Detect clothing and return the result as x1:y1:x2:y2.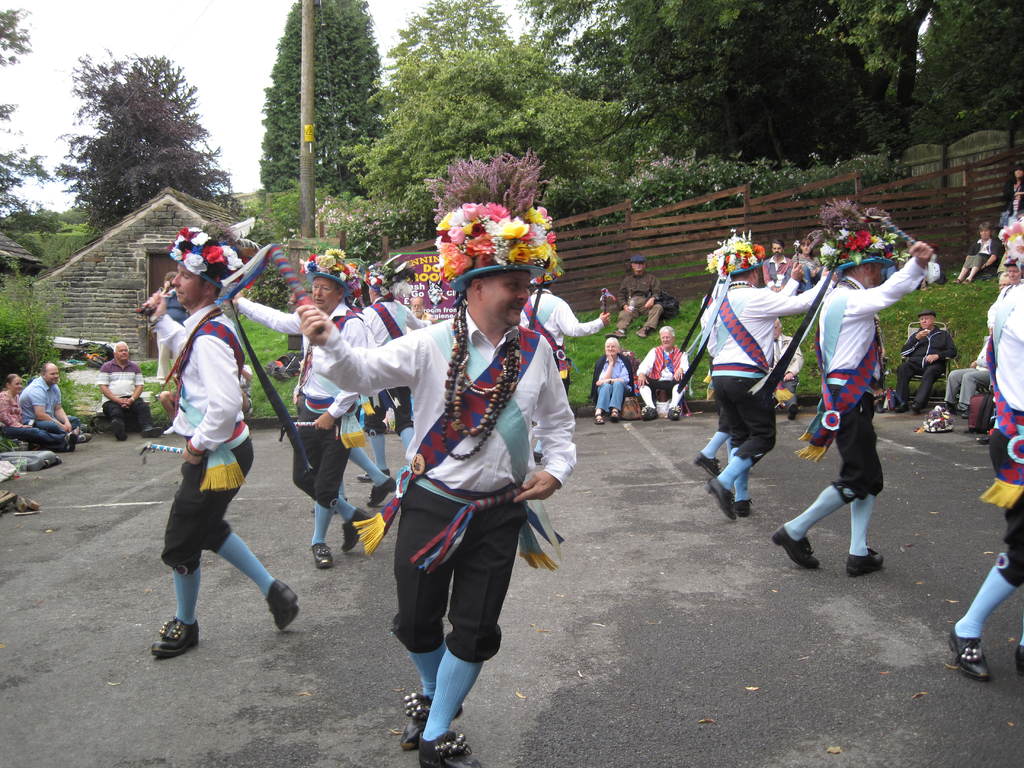
305:289:595:695.
